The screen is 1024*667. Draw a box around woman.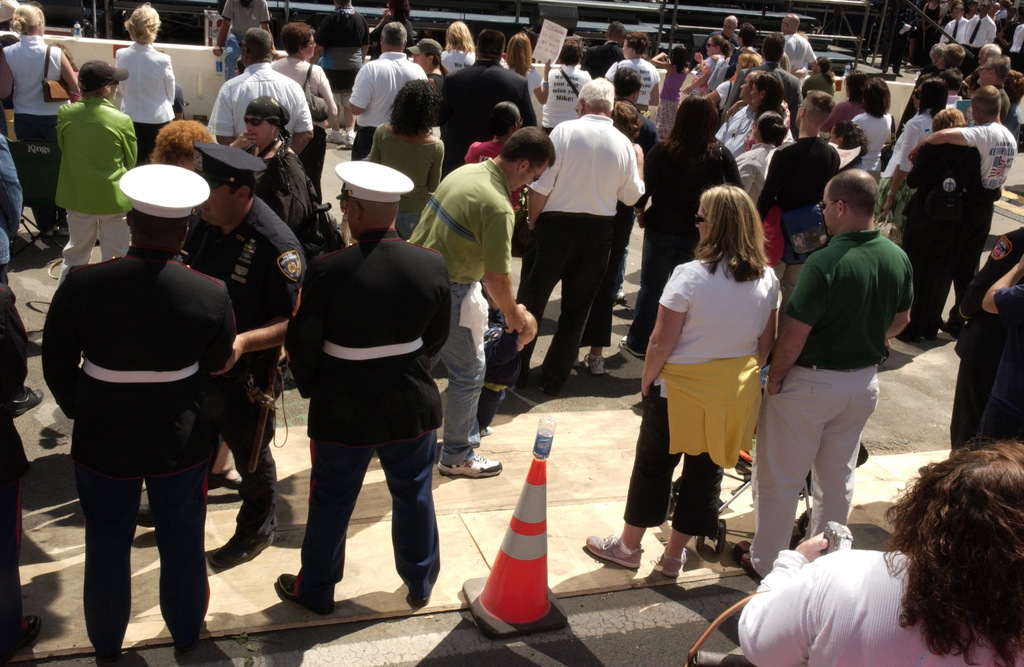
[left=110, top=5, right=177, bottom=160].
